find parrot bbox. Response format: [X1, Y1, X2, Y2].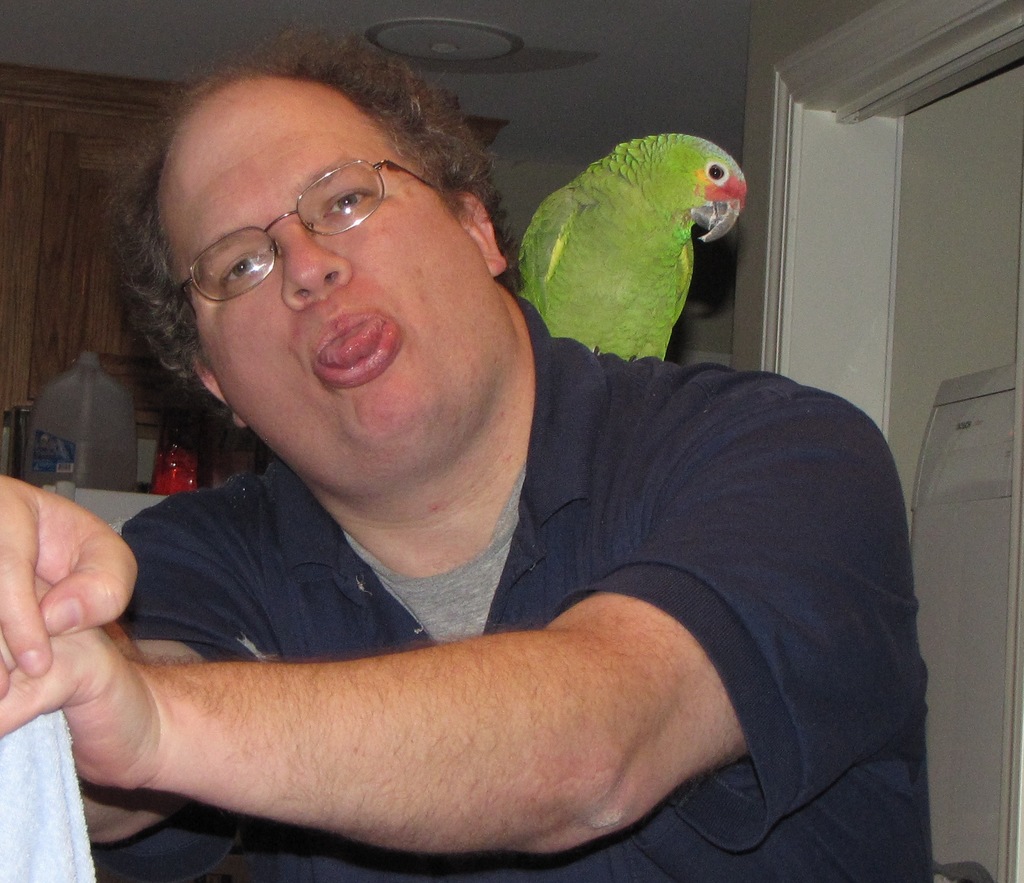
[513, 125, 751, 353].
